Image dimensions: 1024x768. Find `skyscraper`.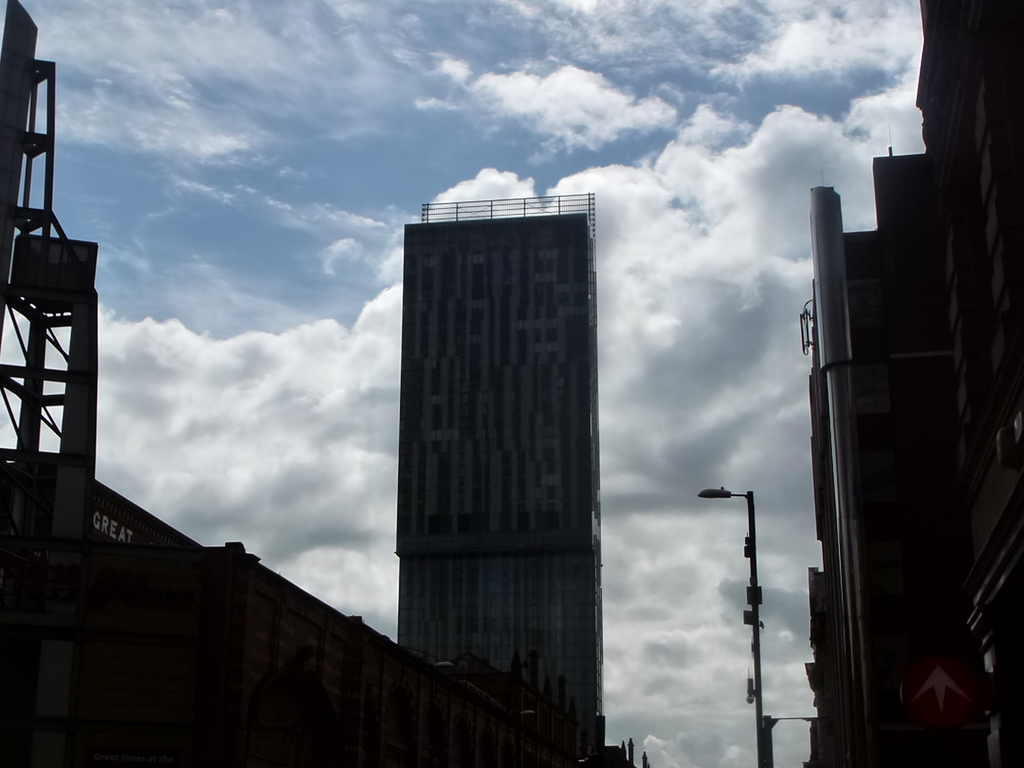
pyautogui.locateOnScreen(396, 195, 605, 762).
